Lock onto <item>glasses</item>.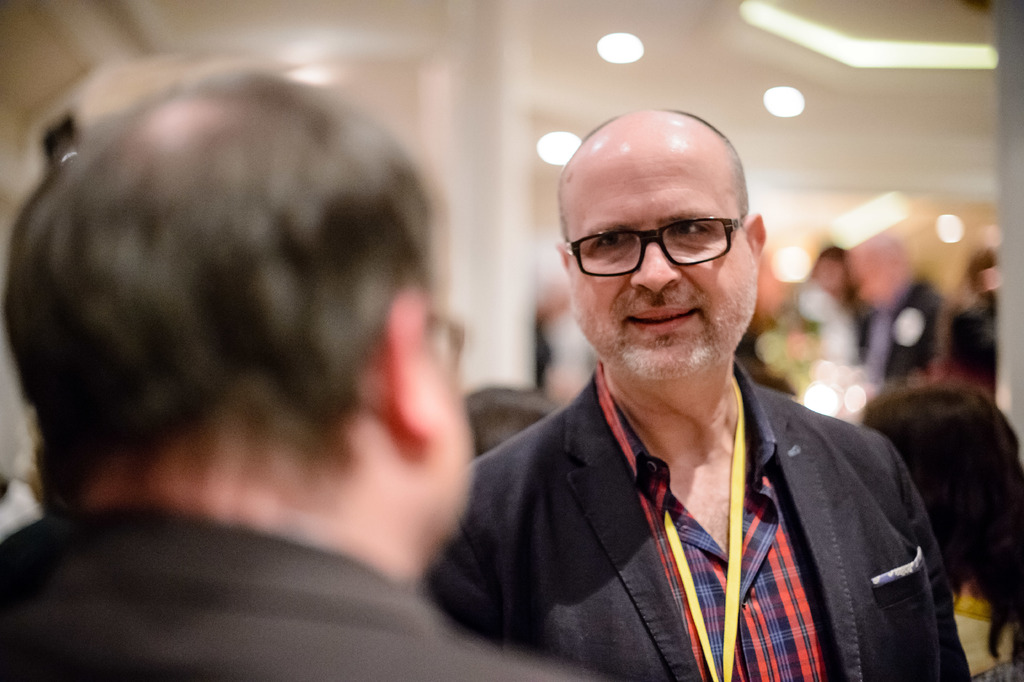
Locked: left=563, top=213, right=744, bottom=290.
